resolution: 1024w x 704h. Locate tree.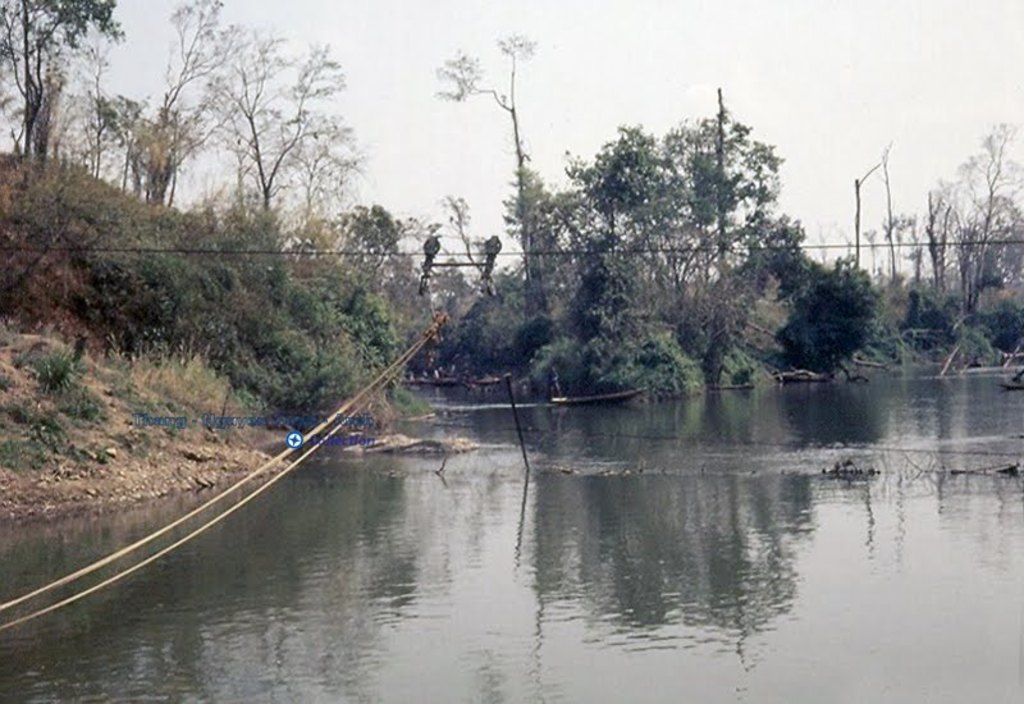
{"left": 915, "top": 124, "right": 1009, "bottom": 353}.
